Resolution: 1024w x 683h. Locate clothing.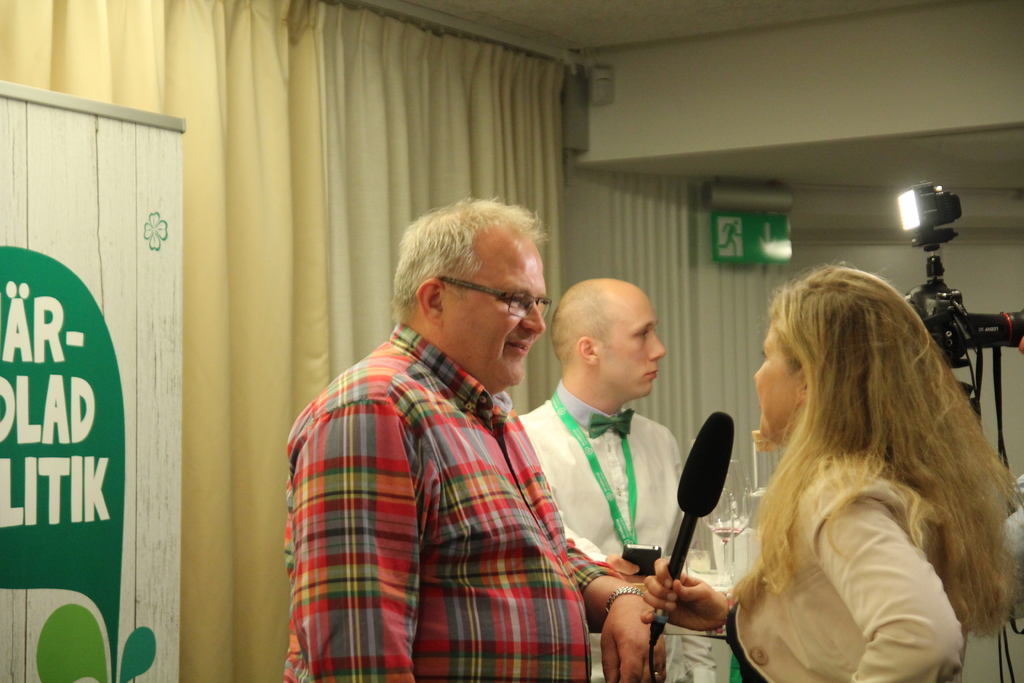
x1=284, y1=278, x2=589, y2=679.
